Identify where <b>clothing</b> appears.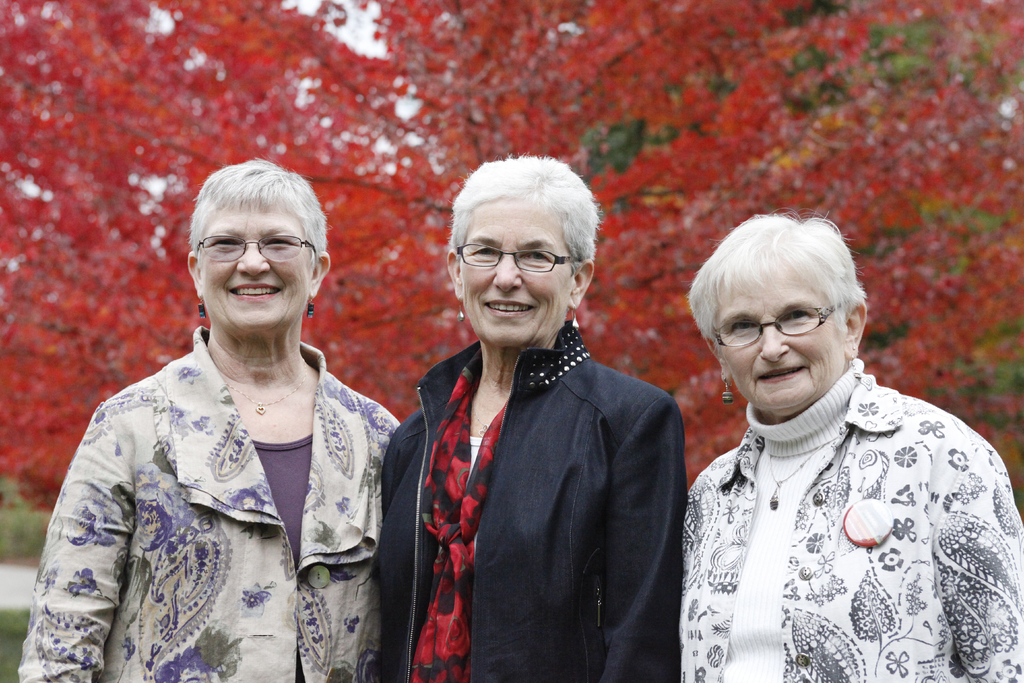
Appears at 376:319:694:682.
